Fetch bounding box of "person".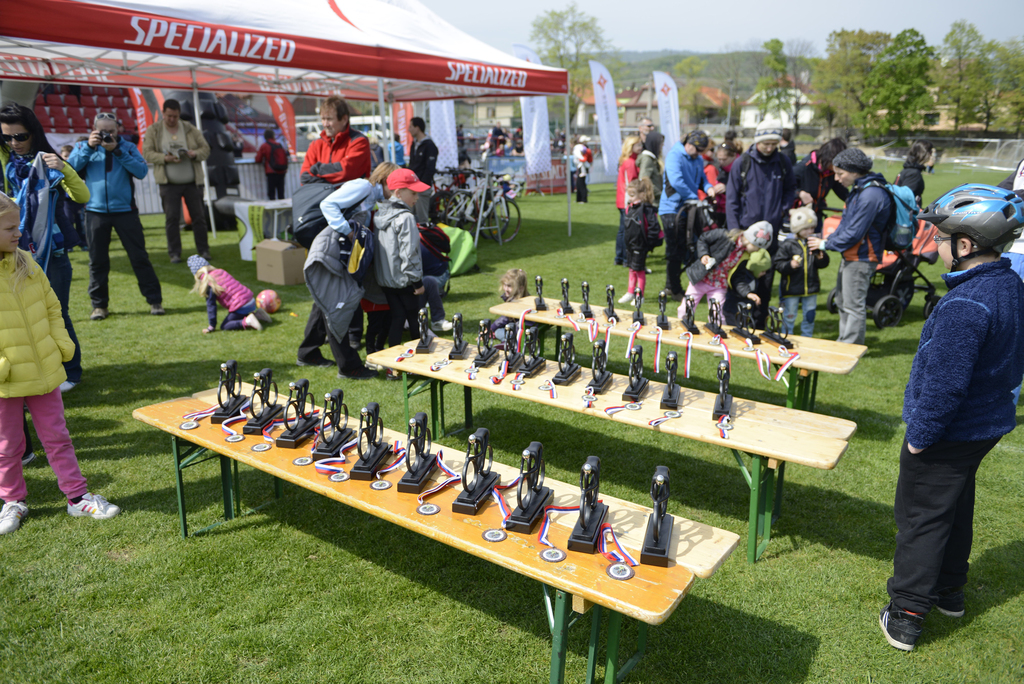
Bbox: (x1=571, y1=133, x2=593, y2=211).
